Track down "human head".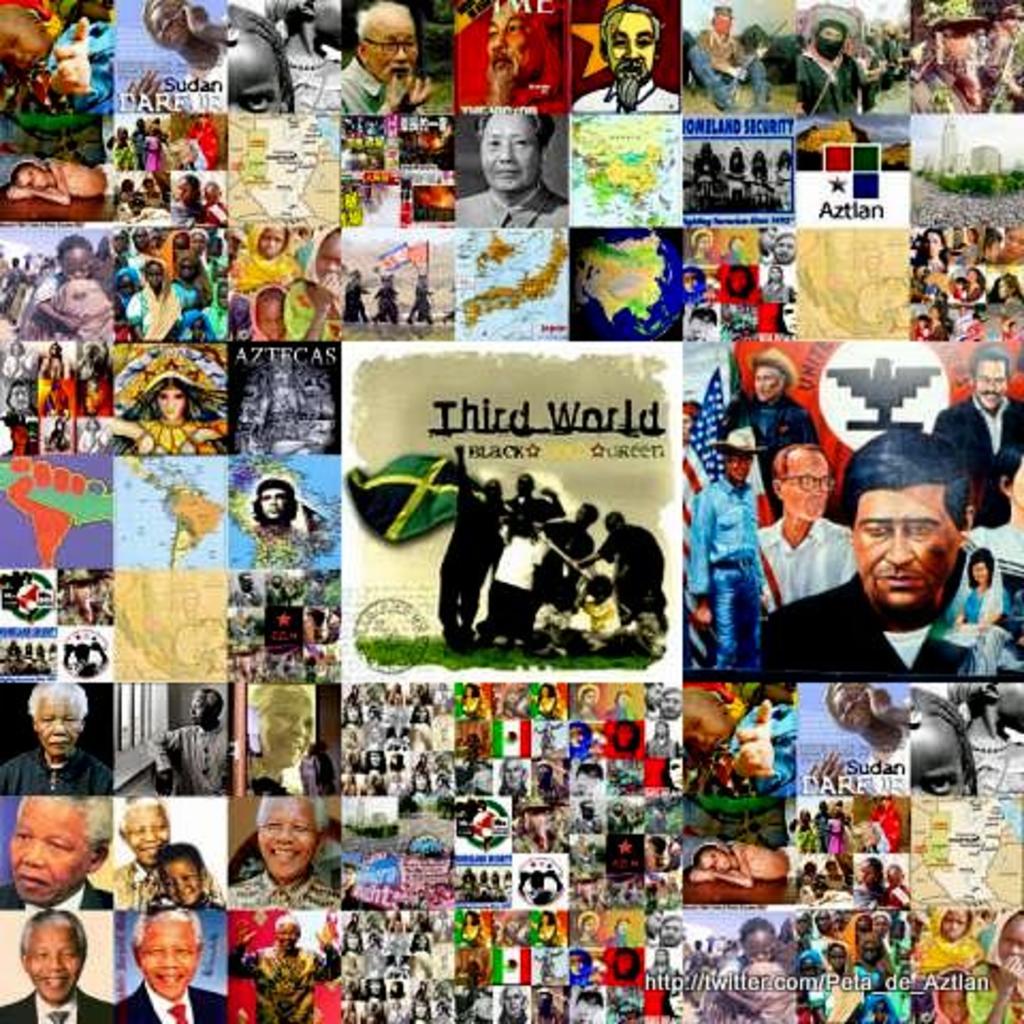
Tracked to pyautogui.locateOnScreen(254, 789, 335, 879).
